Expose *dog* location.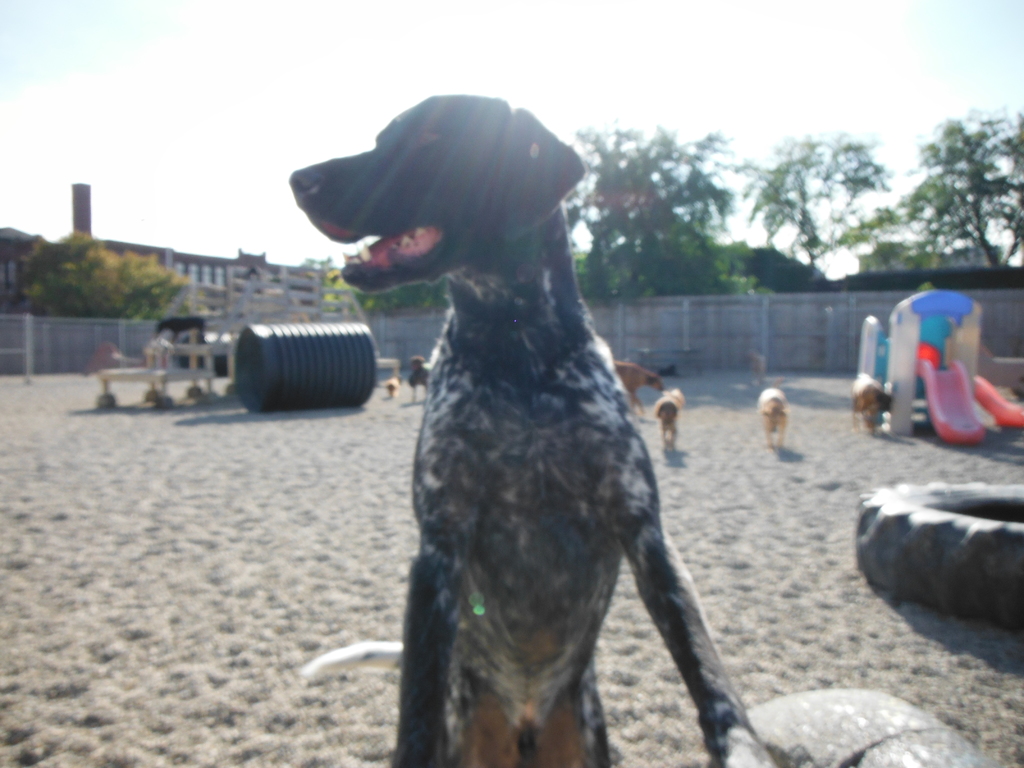
Exposed at Rect(408, 355, 430, 404).
